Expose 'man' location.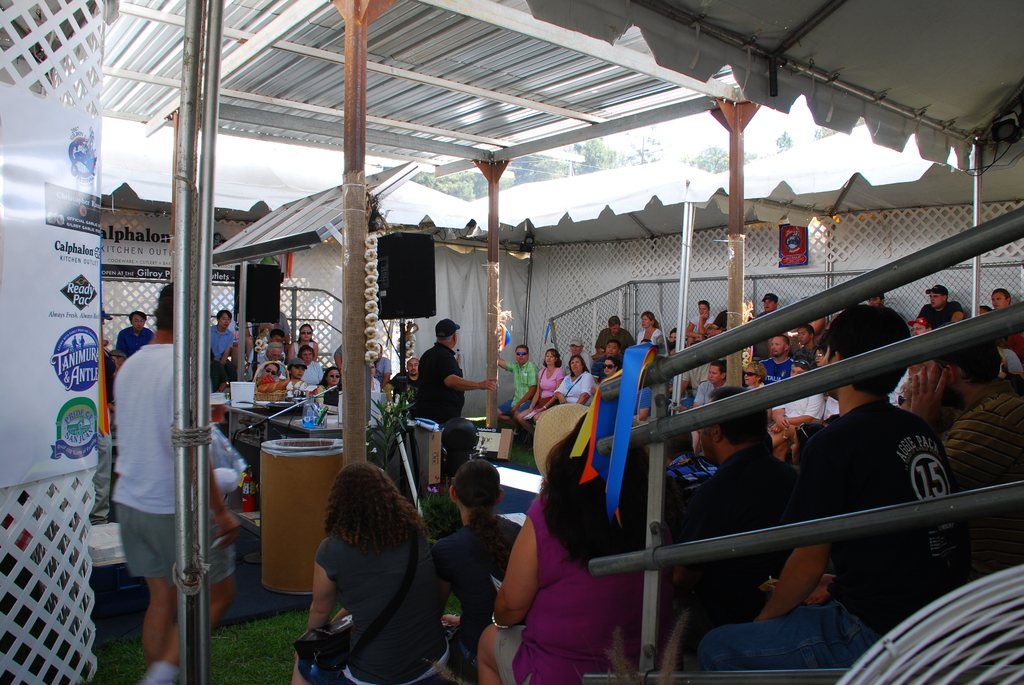
Exposed at left=209, top=306, right=234, bottom=392.
